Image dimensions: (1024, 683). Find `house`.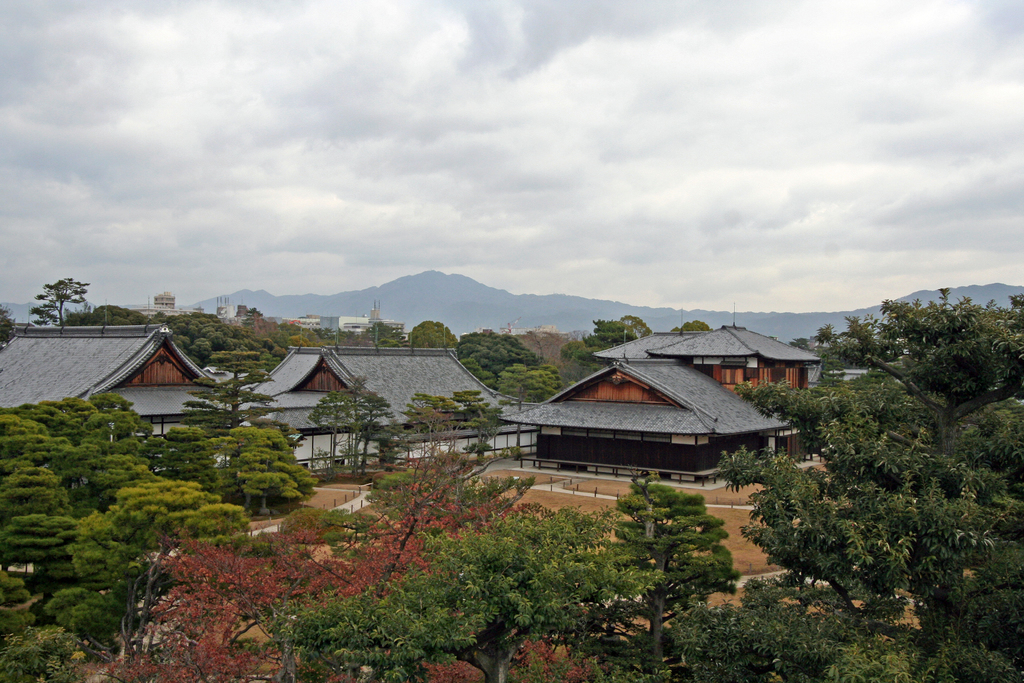
[left=0, top=320, right=543, bottom=466].
